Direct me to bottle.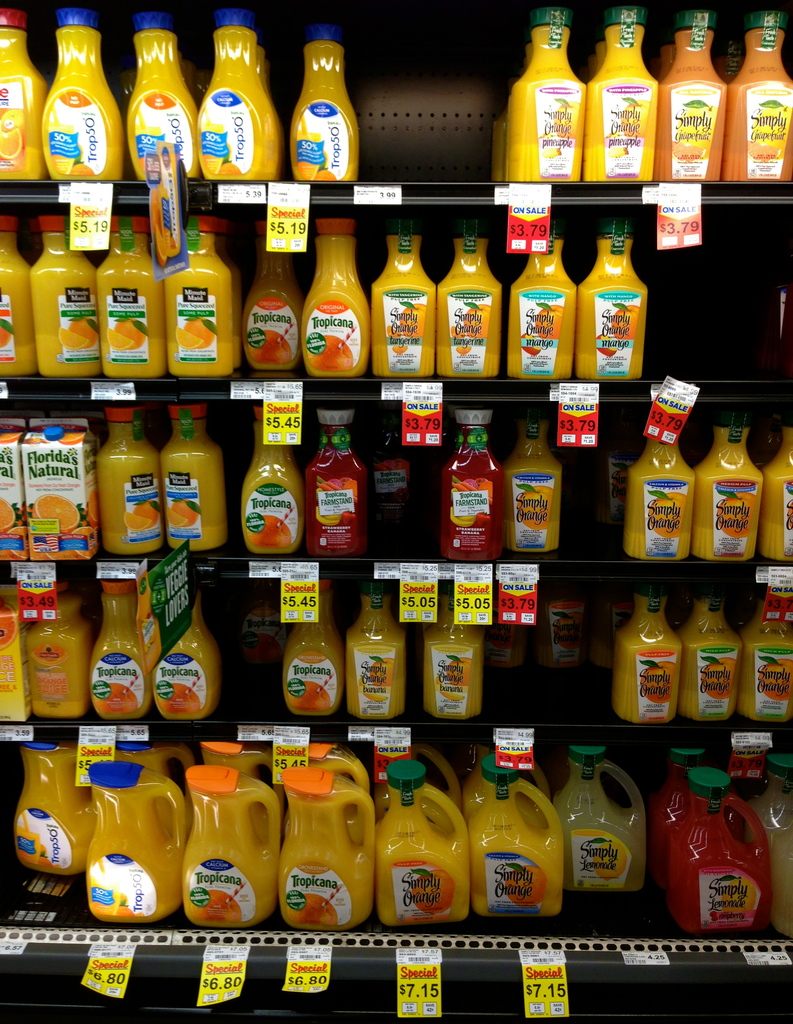
Direction: region(92, 407, 168, 556).
